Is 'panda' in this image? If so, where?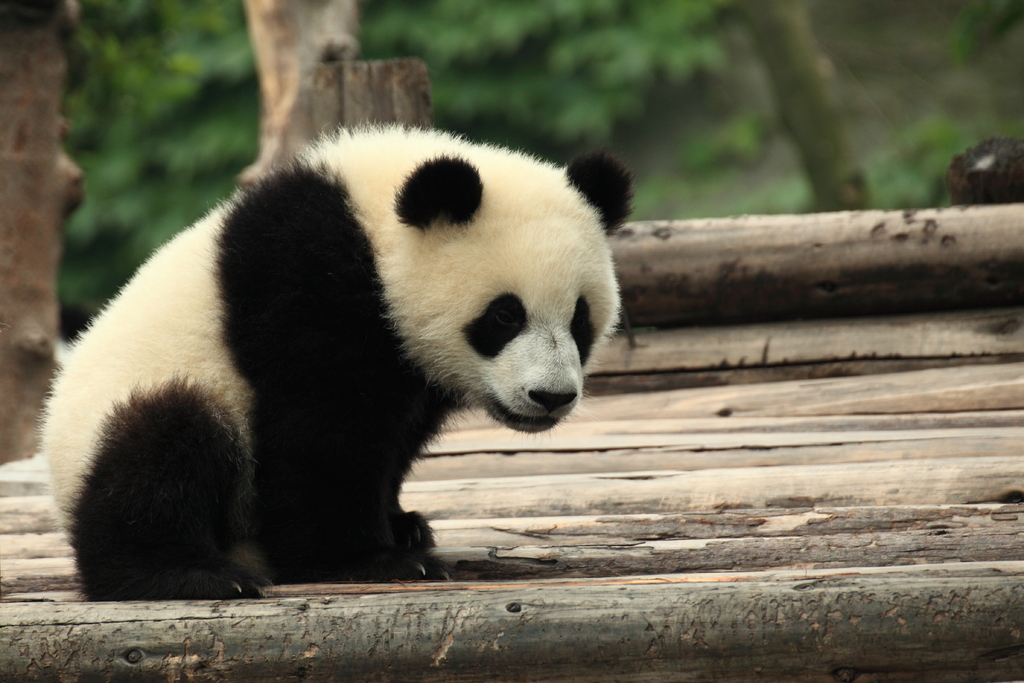
Yes, at bbox(41, 120, 637, 596).
